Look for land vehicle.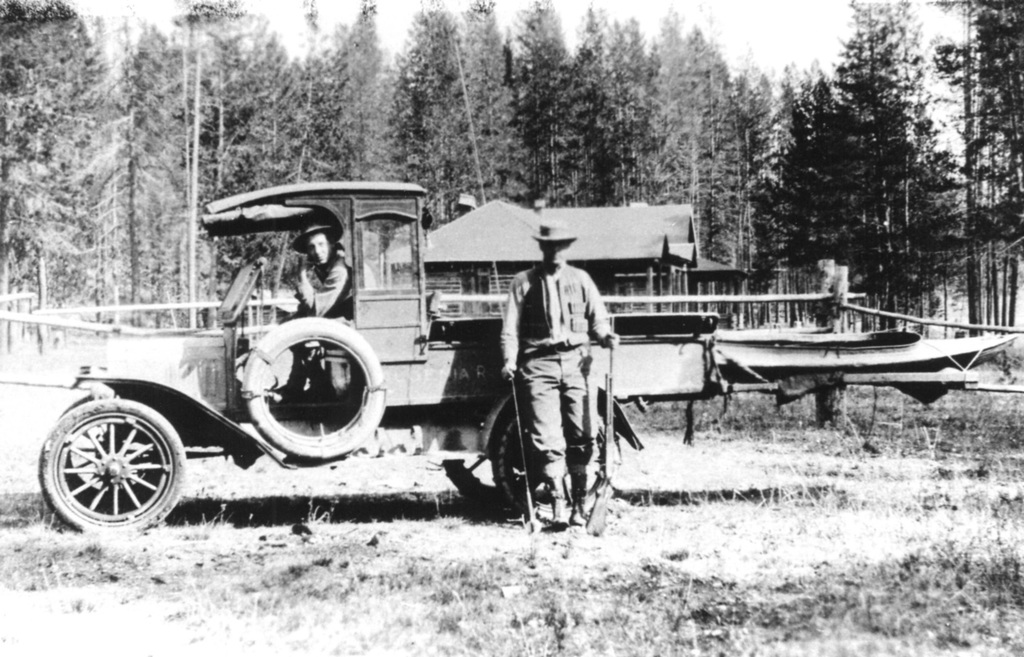
Found: BBox(45, 195, 724, 544).
